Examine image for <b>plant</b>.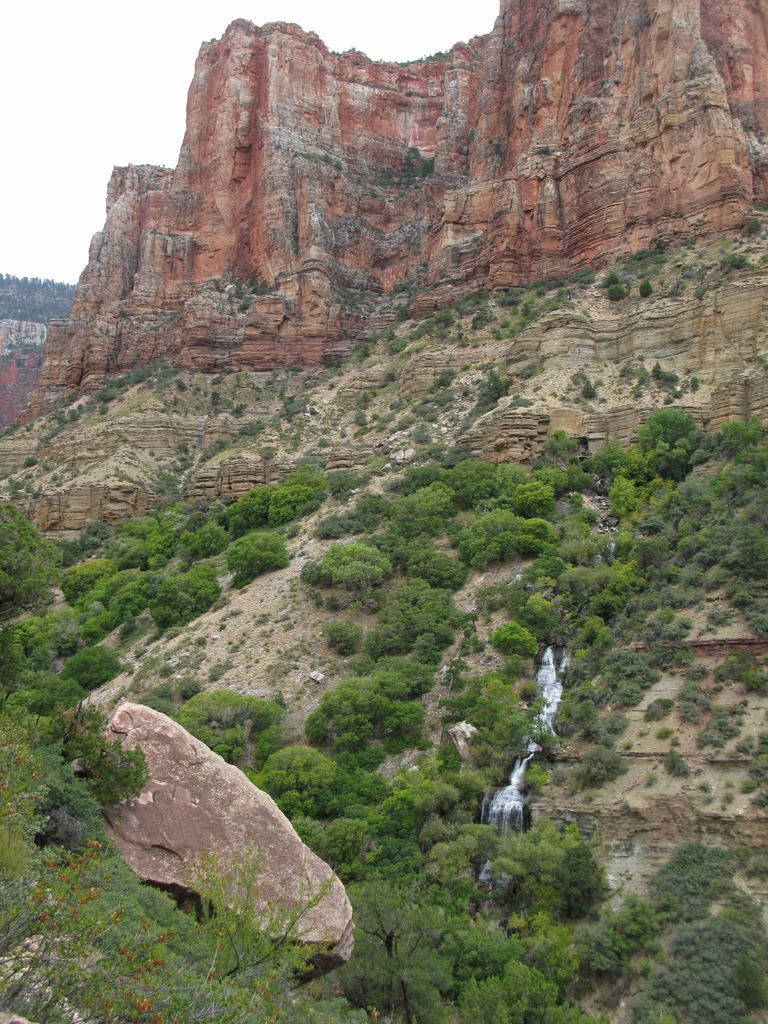
Examination result: [497, 282, 527, 304].
